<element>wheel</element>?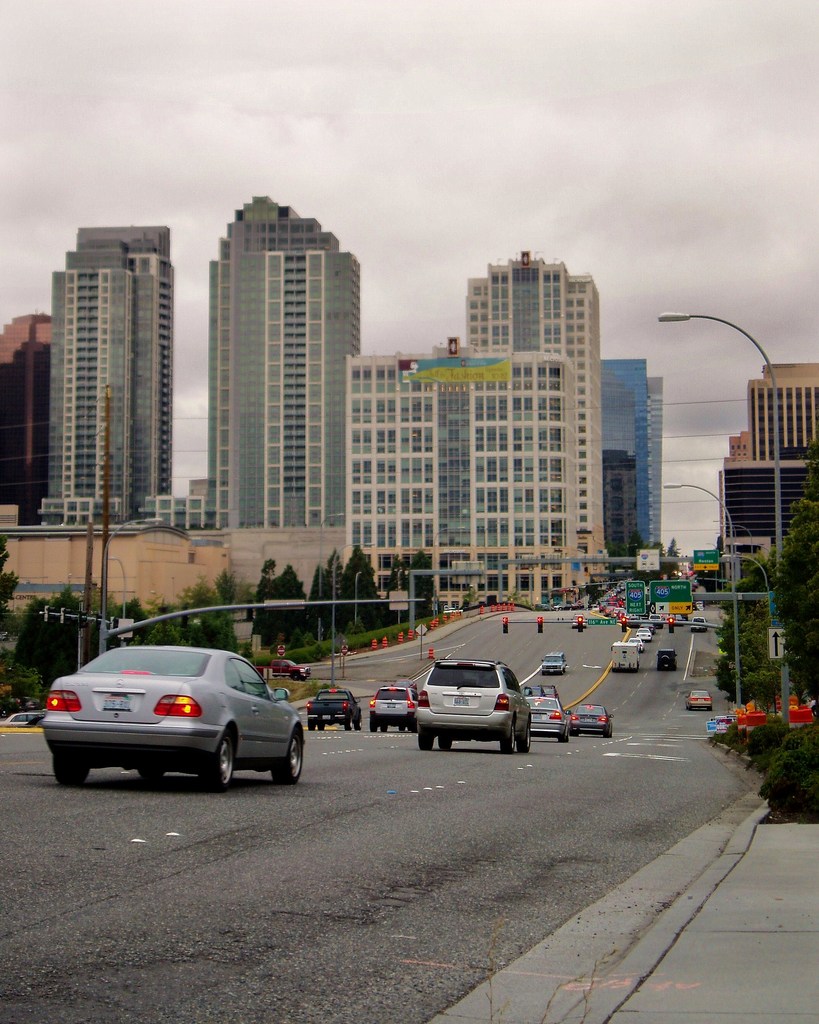
(x1=201, y1=737, x2=237, y2=788)
